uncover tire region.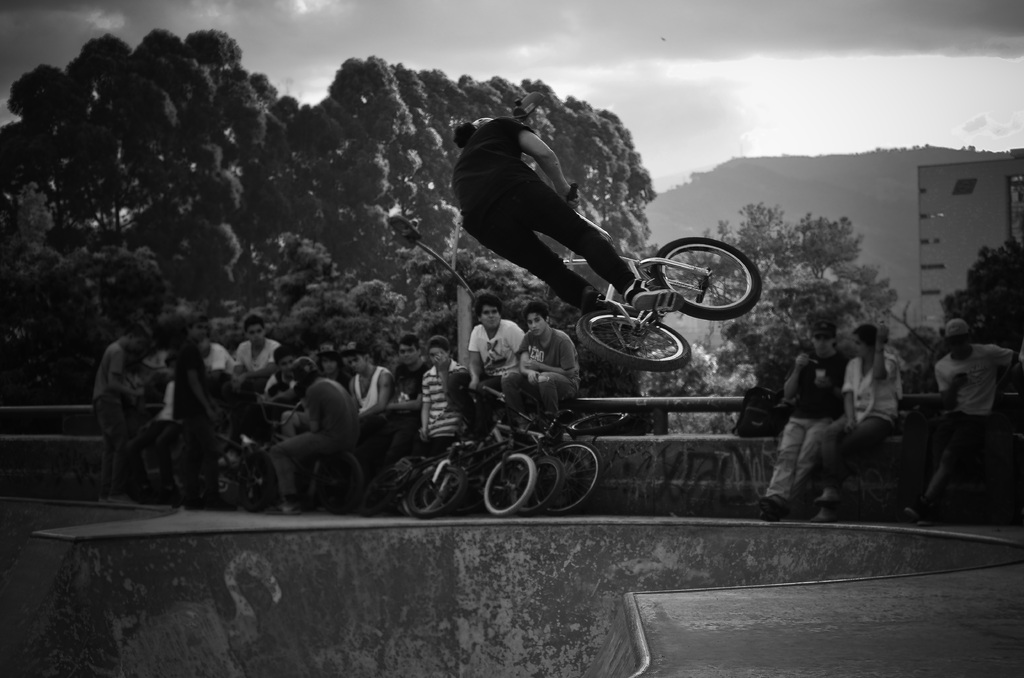
Uncovered: box(411, 460, 463, 512).
